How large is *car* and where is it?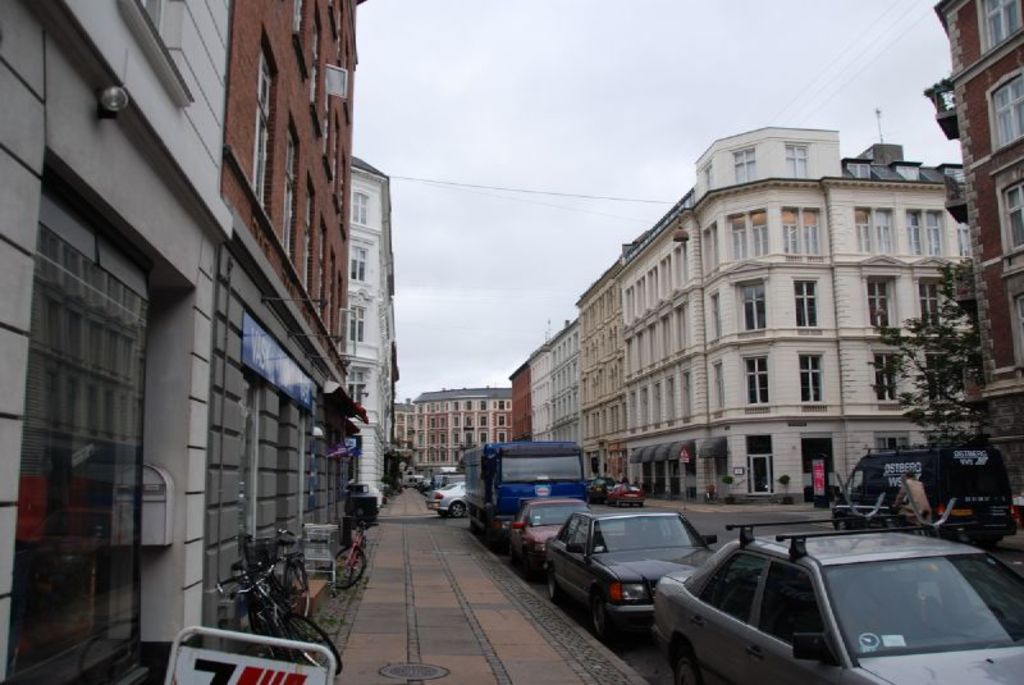
Bounding box: 543,511,724,631.
